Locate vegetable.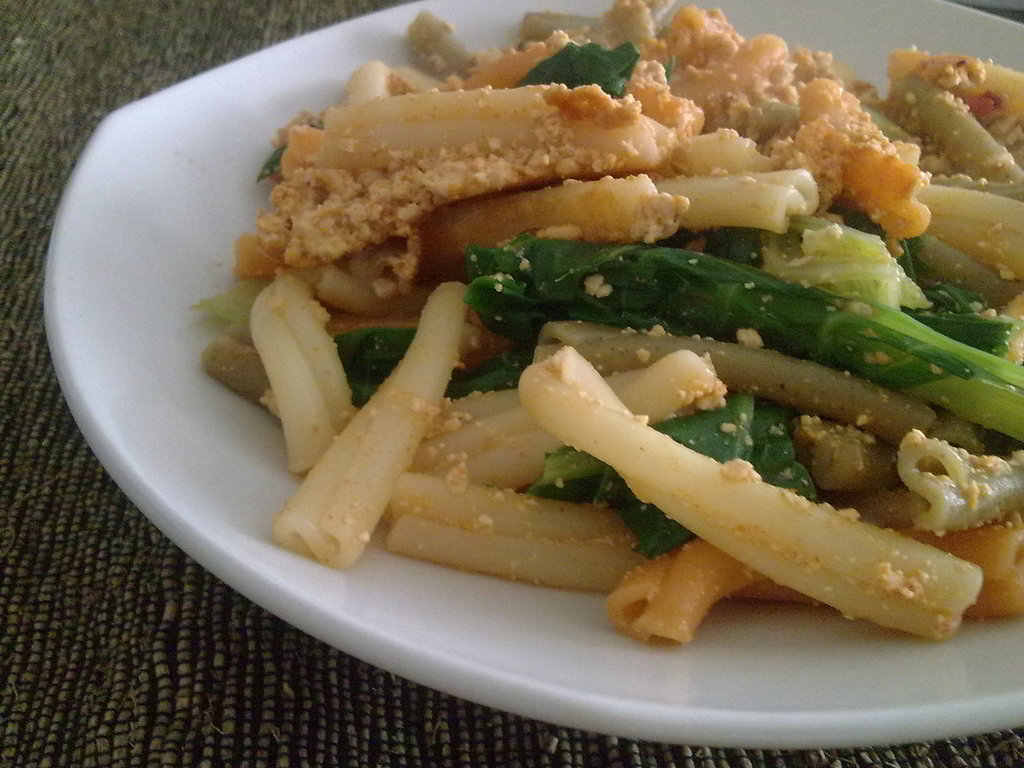
Bounding box: [517, 40, 646, 108].
